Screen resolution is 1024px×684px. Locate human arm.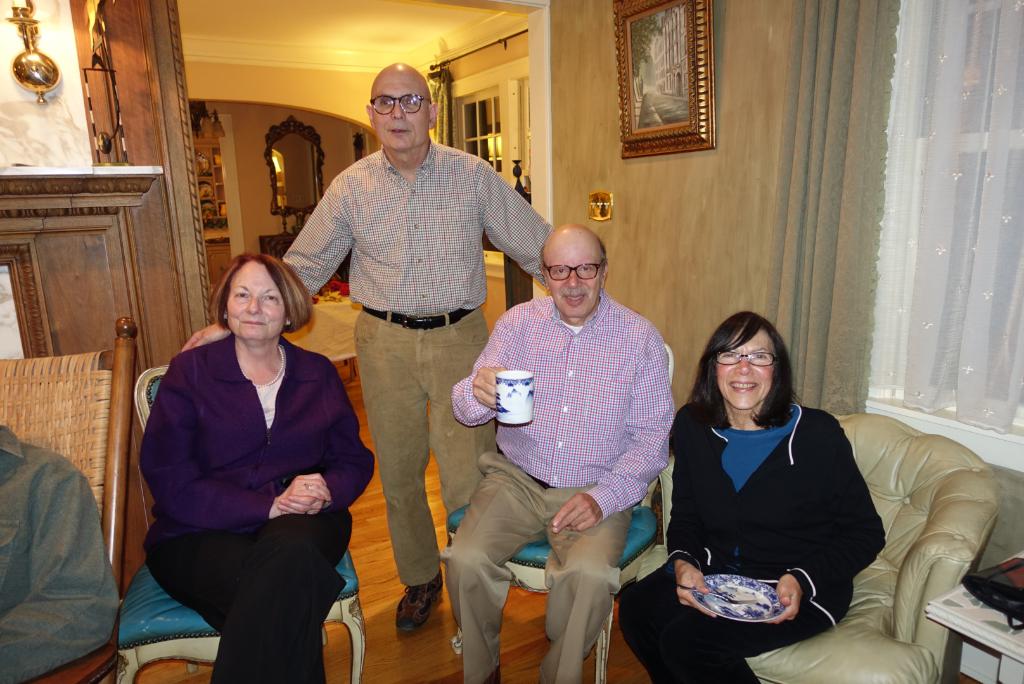
{"left": 180, "top": 166, "right": 356, "bottom": 359}.
